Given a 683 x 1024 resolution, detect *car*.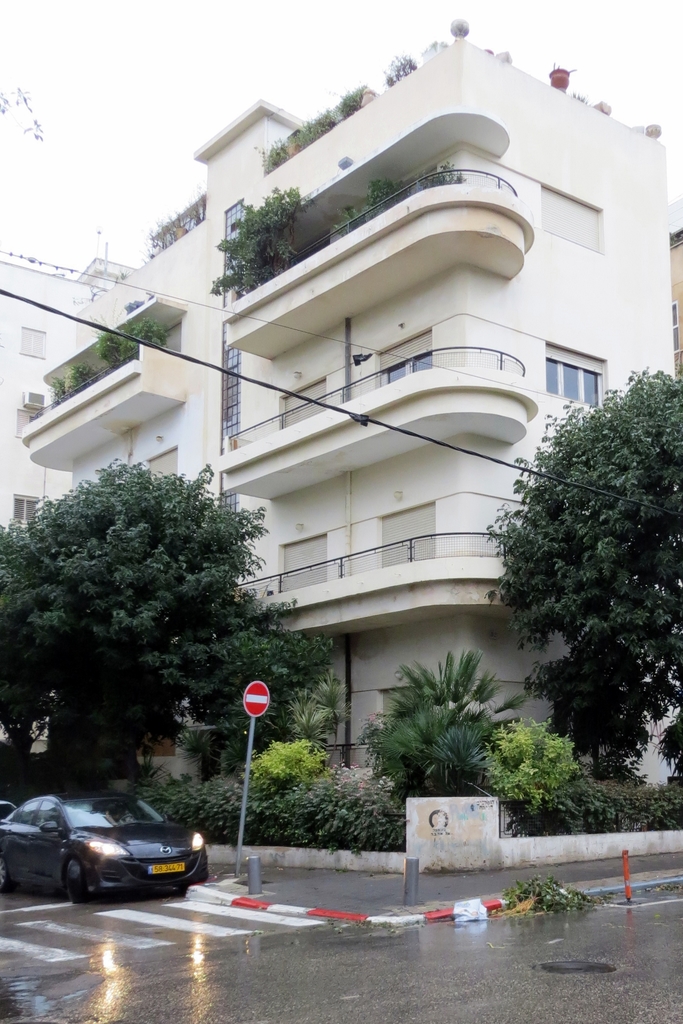
bbox=(0, 791, 211, 903).
